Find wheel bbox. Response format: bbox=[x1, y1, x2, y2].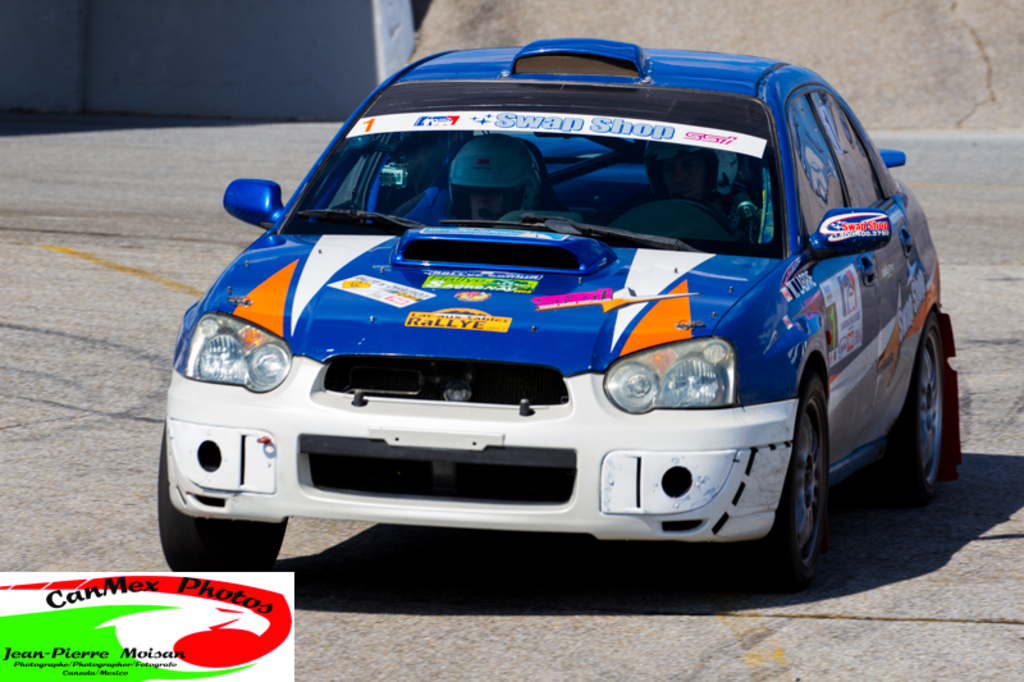
bbox=[150, 426, 293, 577].
